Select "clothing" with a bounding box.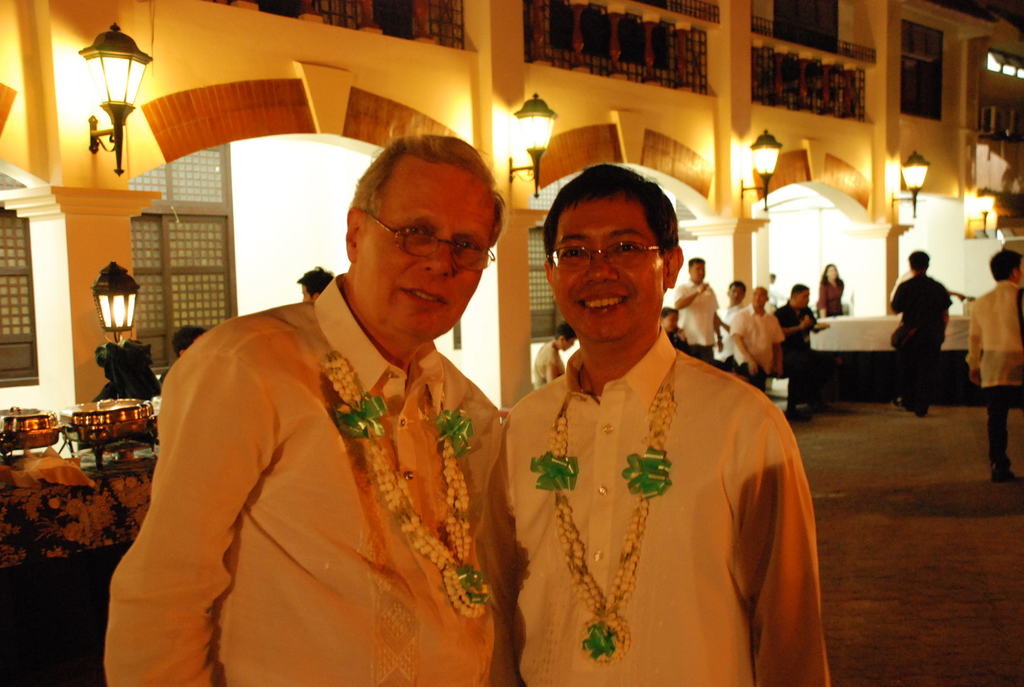
bbox(726, 307, 777, 376).
